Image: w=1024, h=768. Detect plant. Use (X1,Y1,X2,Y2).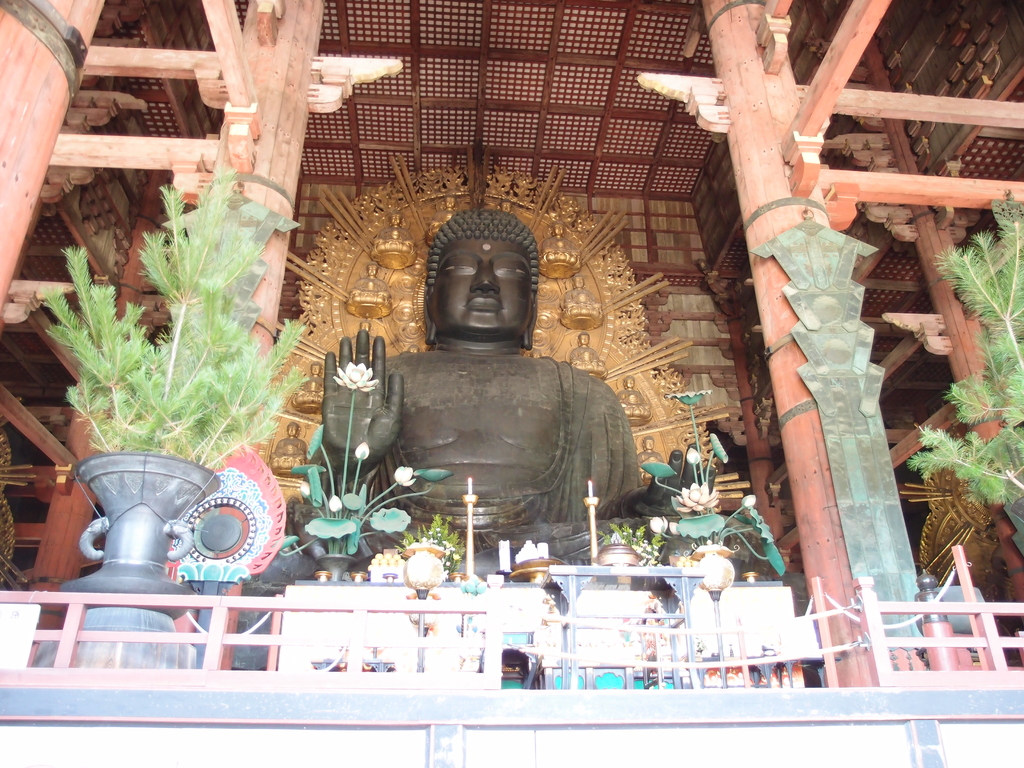
(639,387,785,580).
